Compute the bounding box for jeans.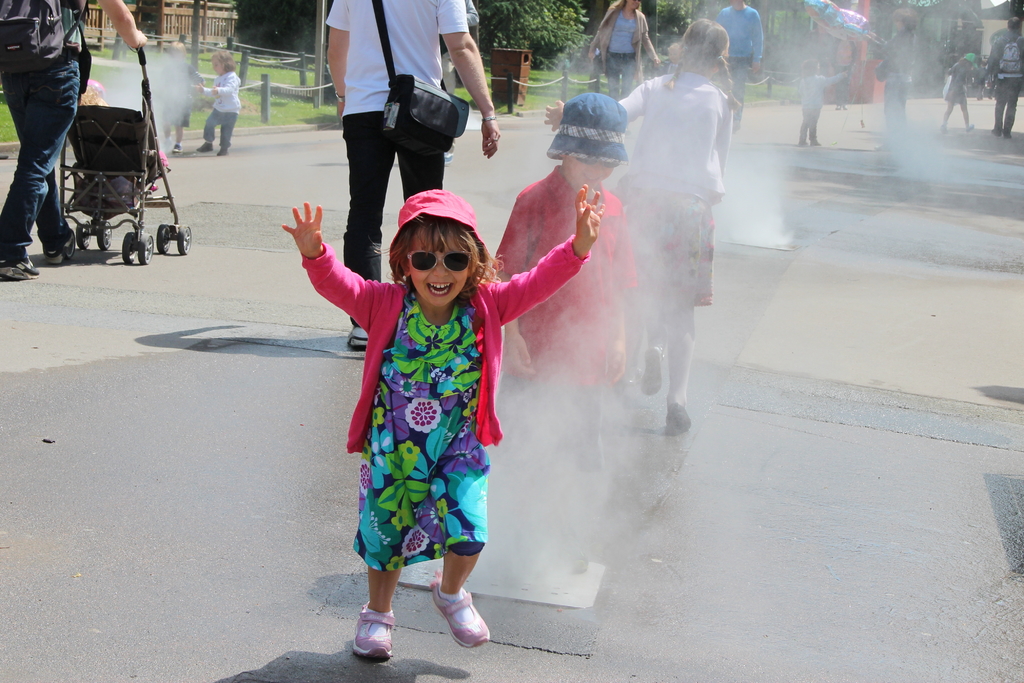
<bbox>345, 109, 455, 276</bbox>.
